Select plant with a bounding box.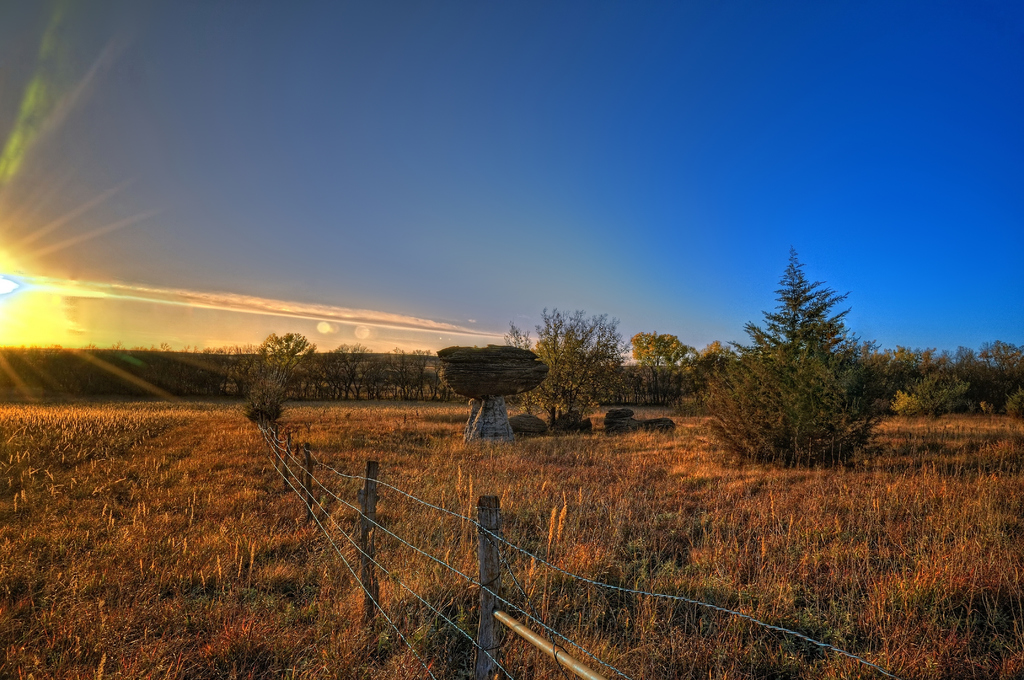
710, 237, 897, 486.
